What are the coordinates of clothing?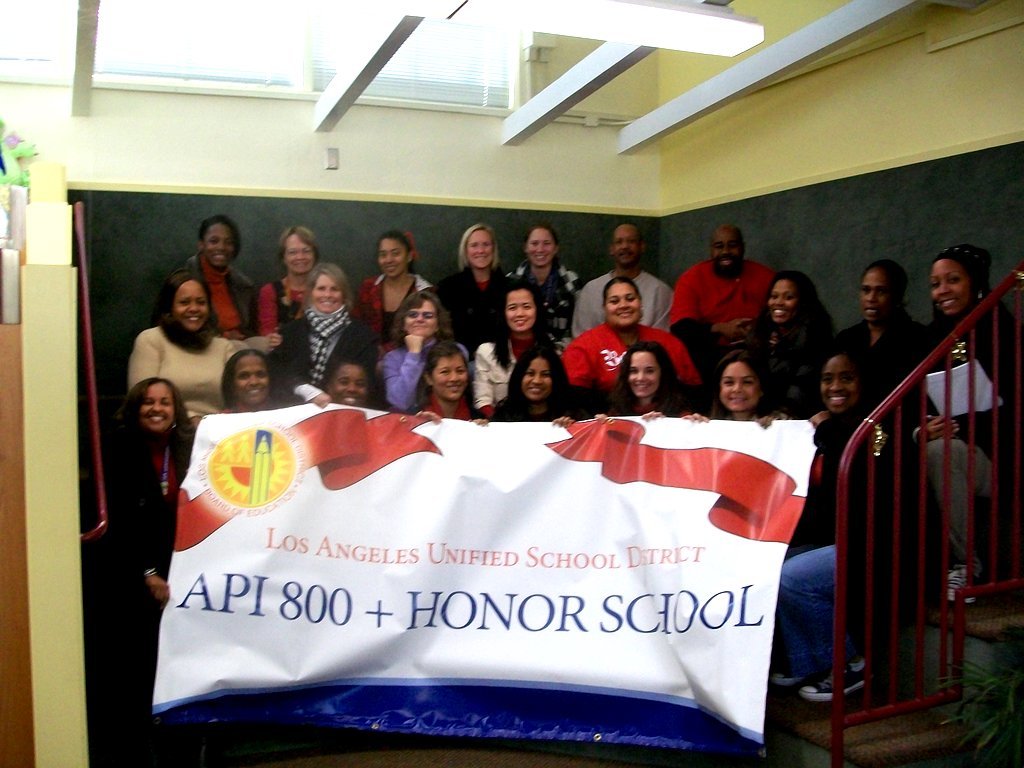
{"left": 924, "top": 439, "right": 1021, "bottom": 575}.
